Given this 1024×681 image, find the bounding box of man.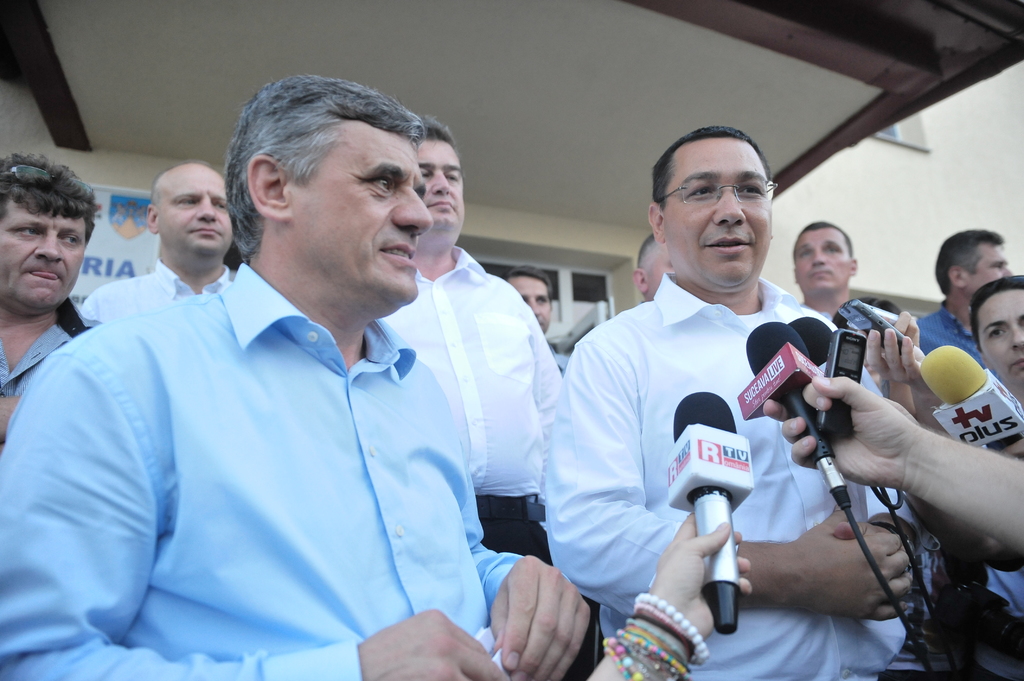
523,267,570,367.
